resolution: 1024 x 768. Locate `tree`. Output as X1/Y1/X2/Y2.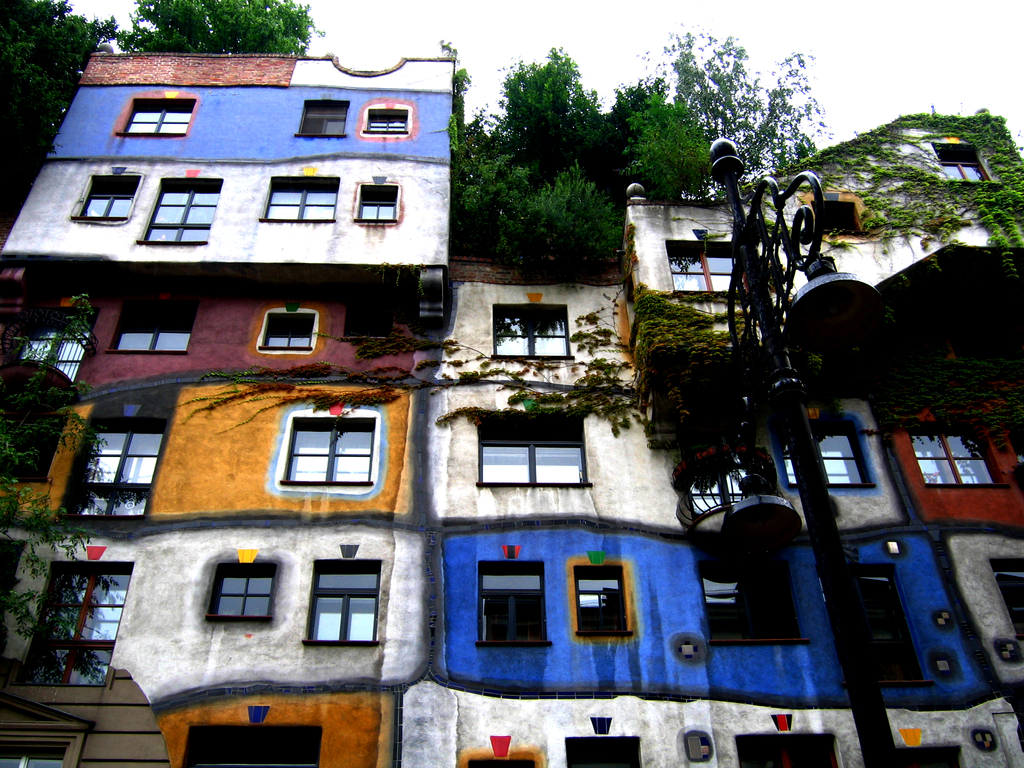
122/0/340/57.
